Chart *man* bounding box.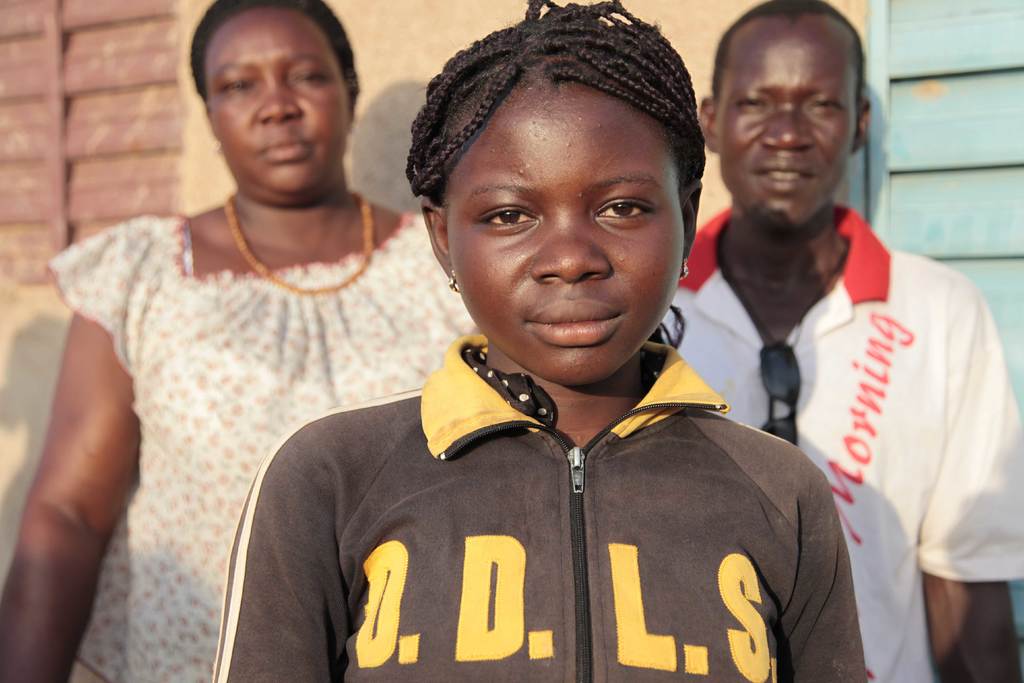
Charted: <region>692, 22, 1012, 676</region>.
